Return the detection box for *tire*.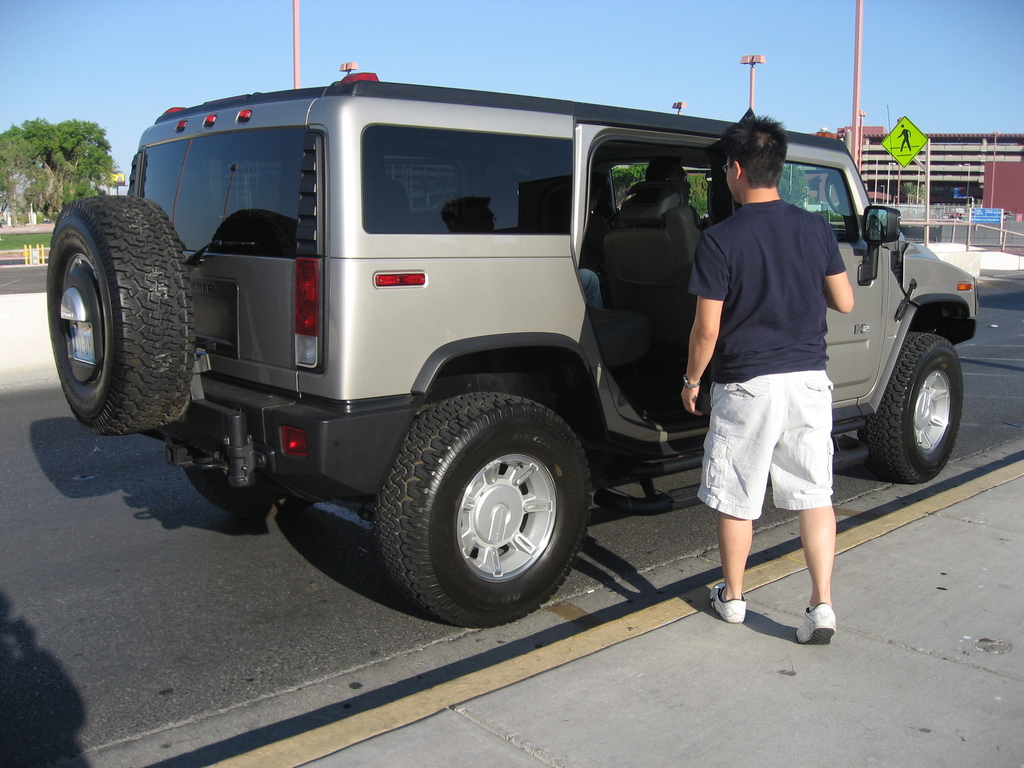
(x1=869, y1=331, x2=967, y2=484).
